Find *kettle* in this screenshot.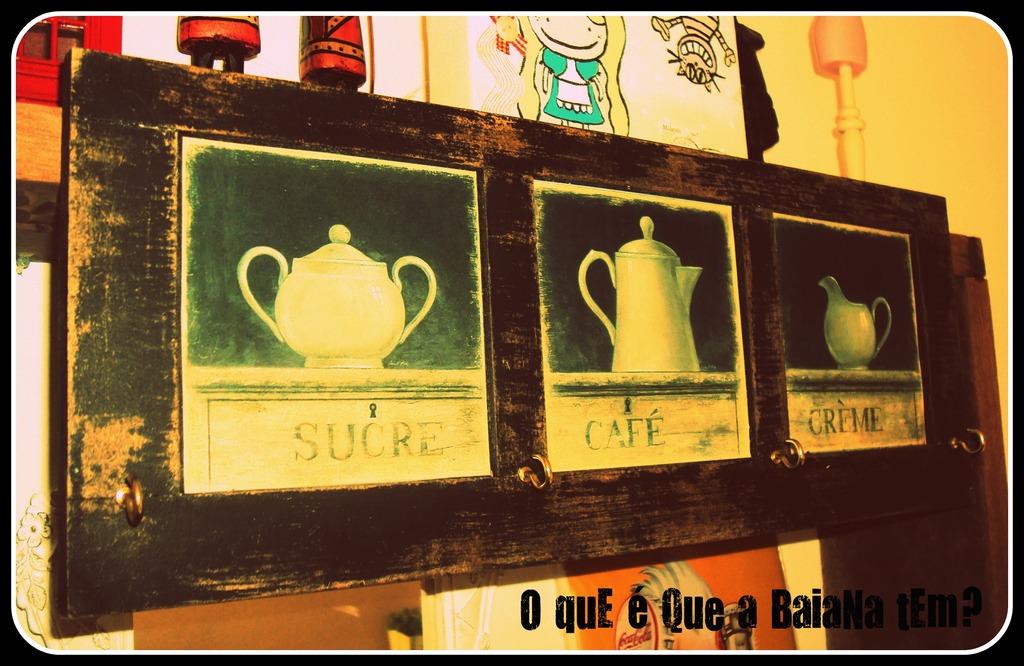
The bounding box for *kettle* is 231,224,436,371.
